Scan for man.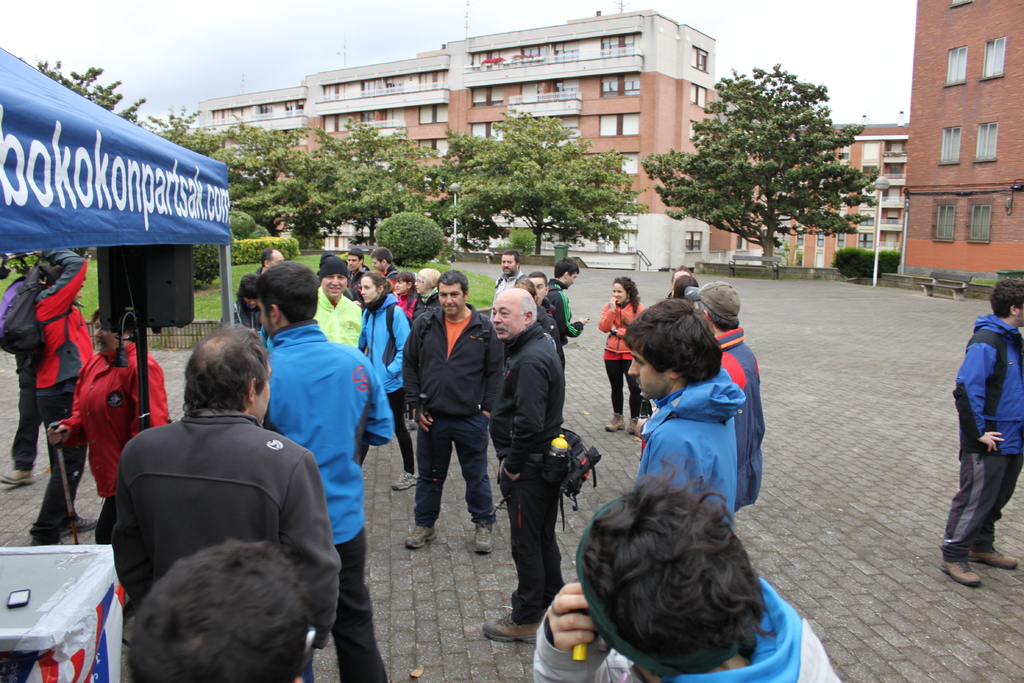
Scan result: crop(682, 279, 763, 514).
